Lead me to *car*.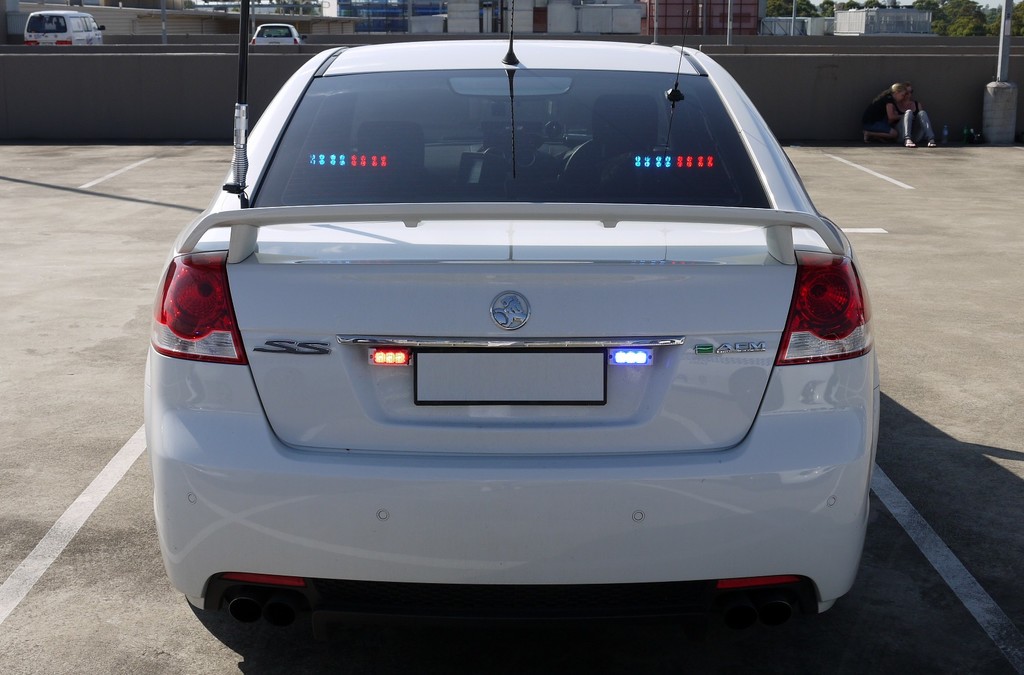
Lead to l=246, t=19, r=301, b=48.
